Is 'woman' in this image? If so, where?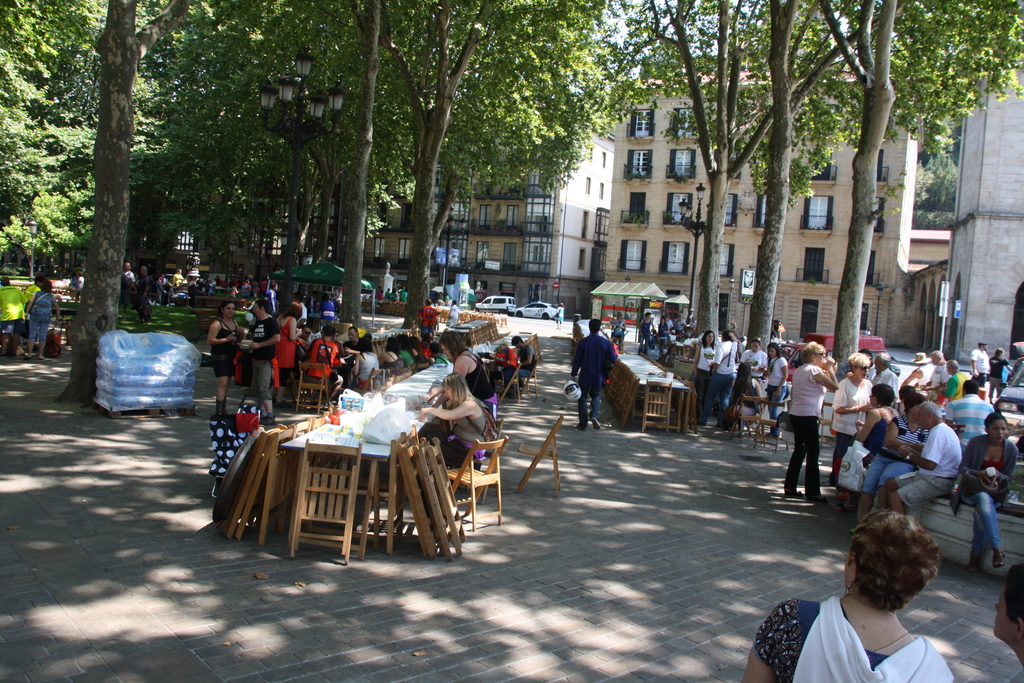
Yes, at locate(427, 329, 497, 404).
